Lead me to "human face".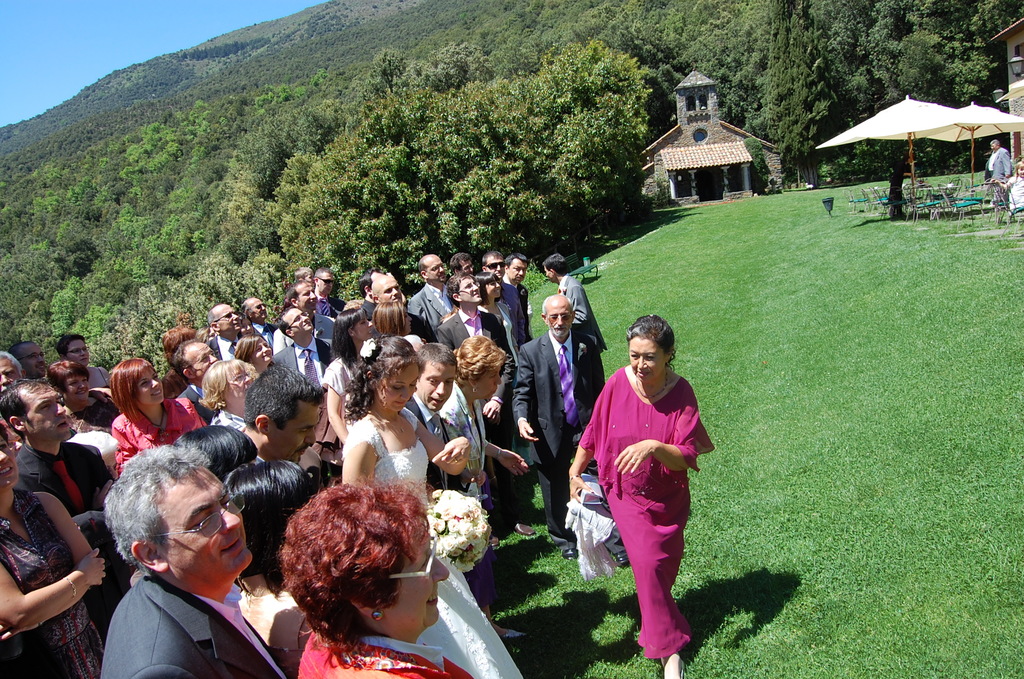
Lead to <bbox>509, 258, 527, 284</bbox>.
